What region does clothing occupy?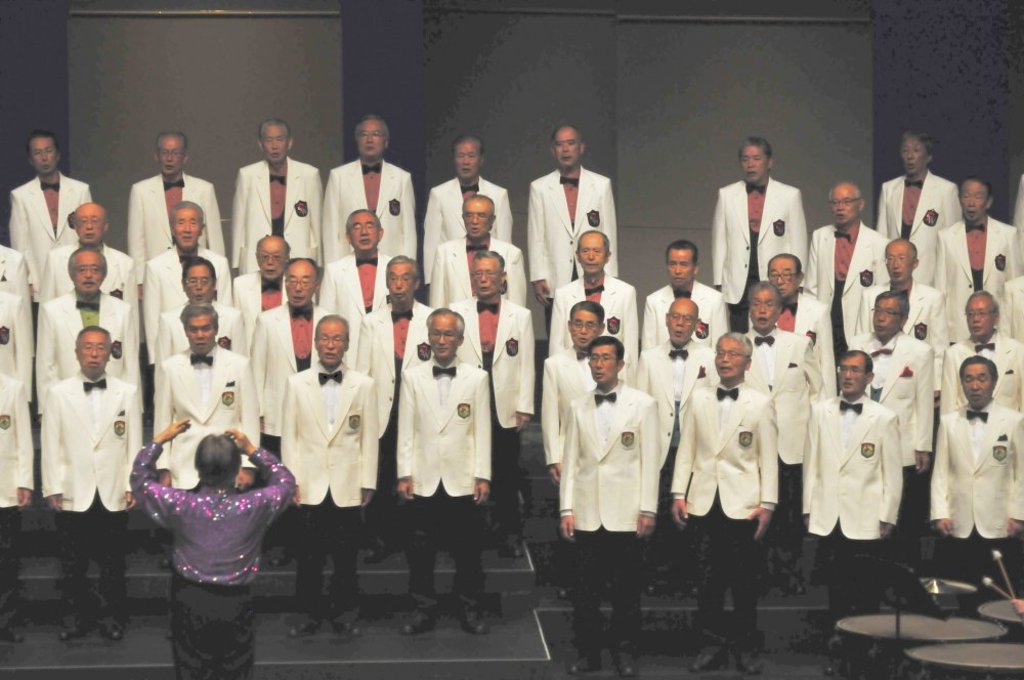
bbox=[125, 167, 227, 283].
